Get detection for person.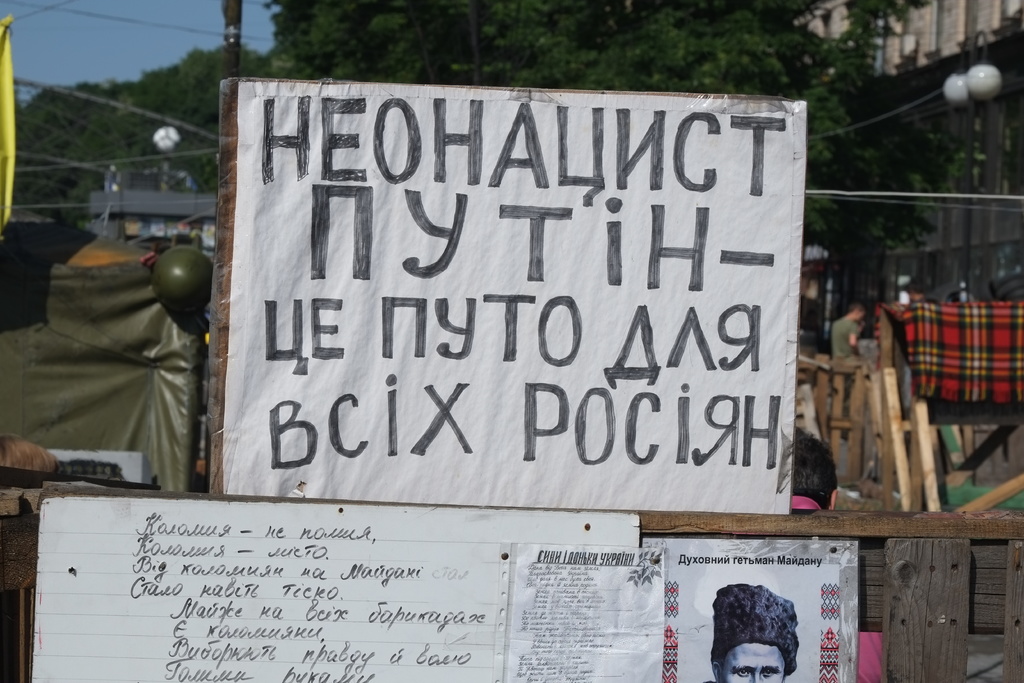
Detection: 828/306/867/437.
